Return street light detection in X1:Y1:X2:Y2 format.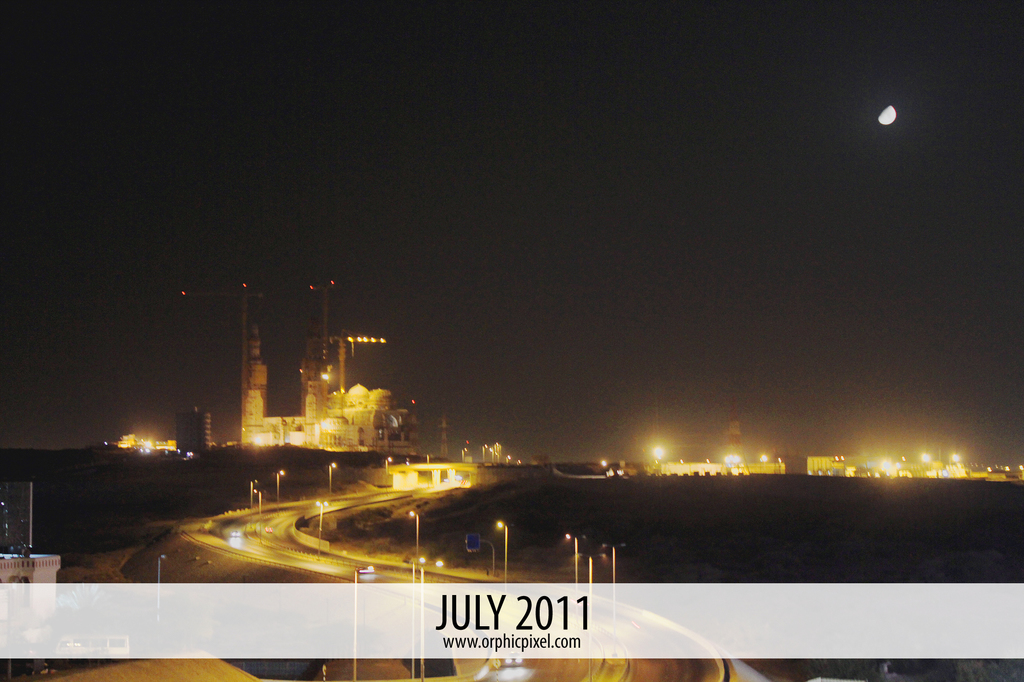
248:476:259:519.
